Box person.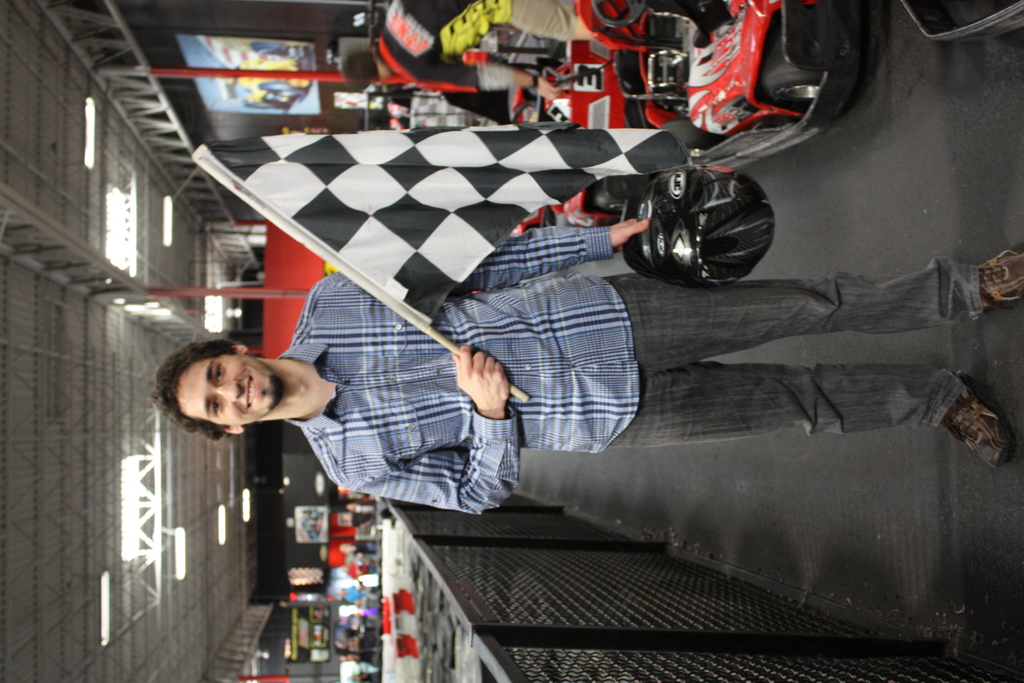
{"left": 334, "top": 0, "right": 598, "bottom": 97}.
